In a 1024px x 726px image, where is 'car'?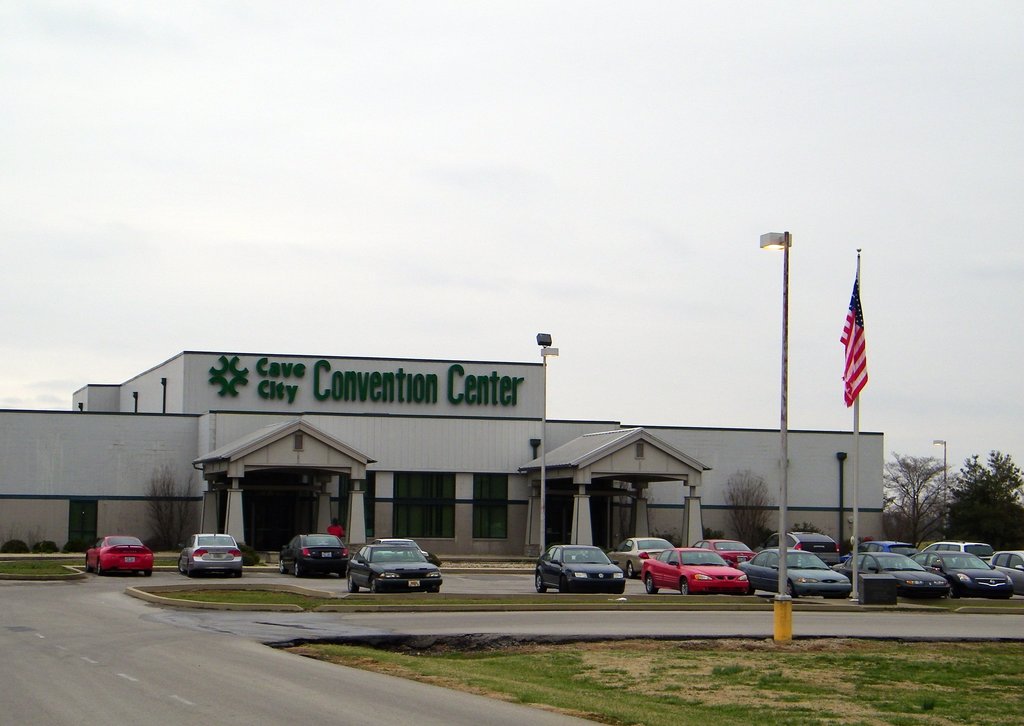
174 531 249 582.
